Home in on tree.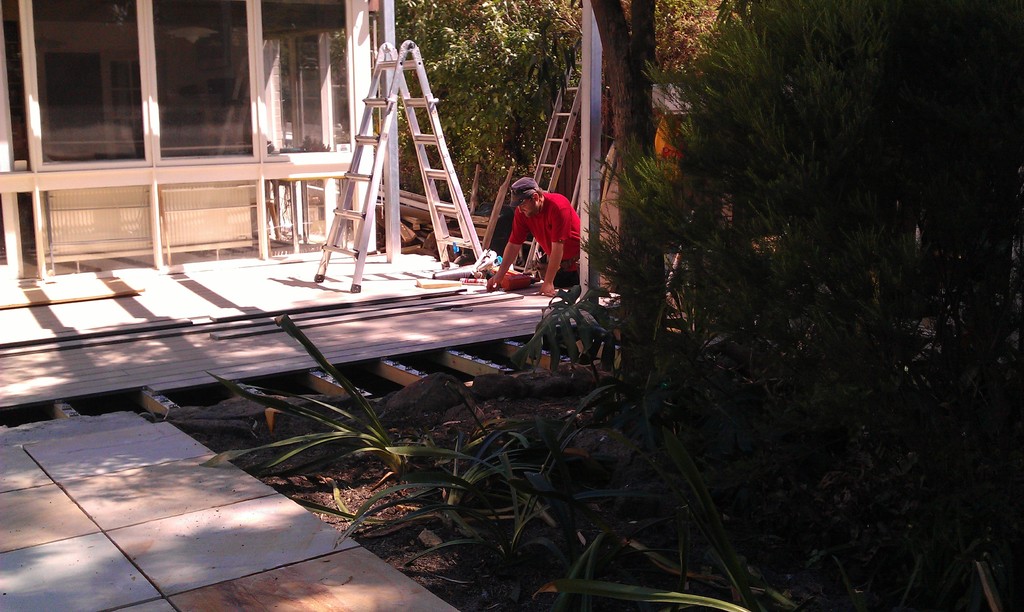
Homed in at pyautogui.locateOnScreen(585, 0, 671, 396).
